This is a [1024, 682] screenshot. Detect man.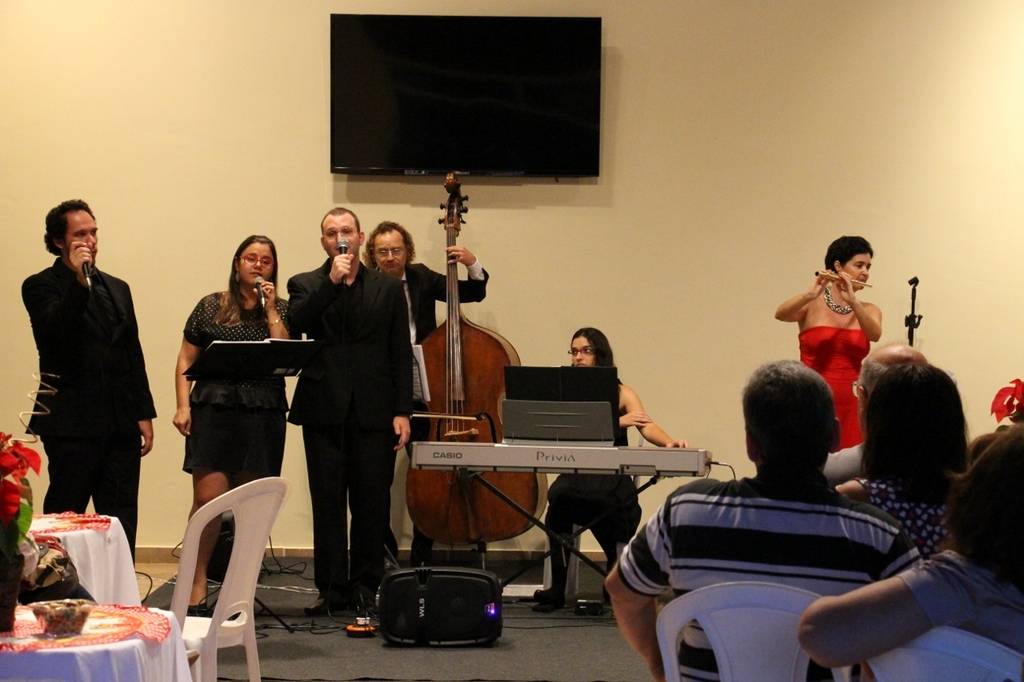
rect(602, 361, 918, 681).
